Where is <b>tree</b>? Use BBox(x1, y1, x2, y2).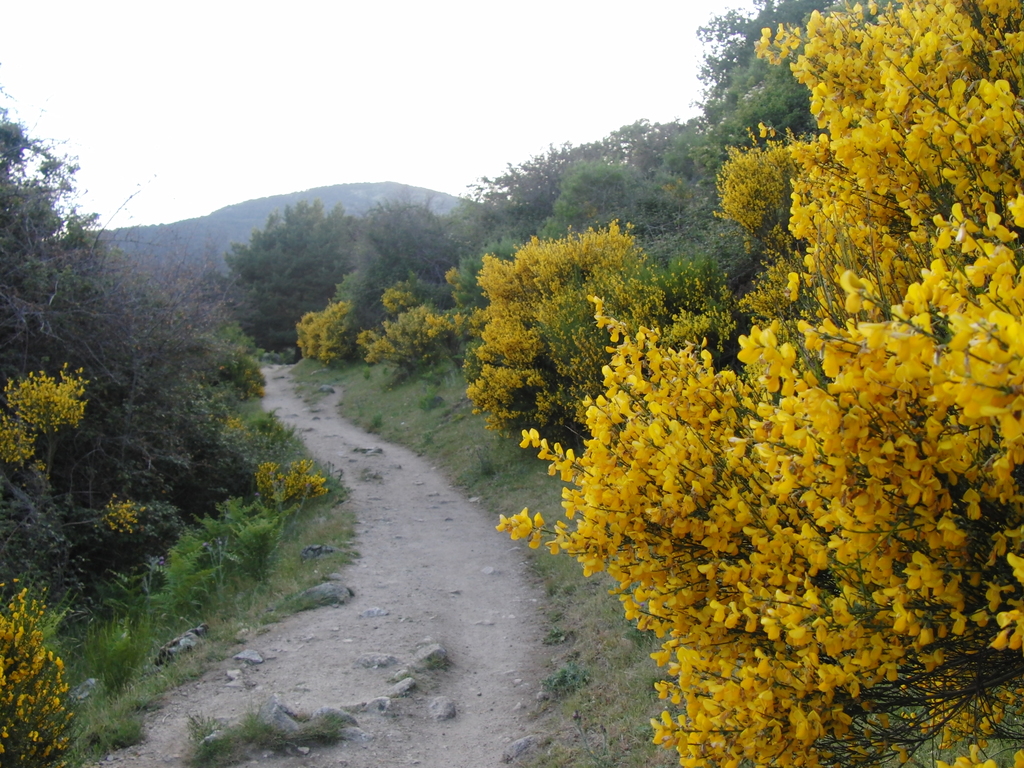
BBox(0, 115, 293, 746).
